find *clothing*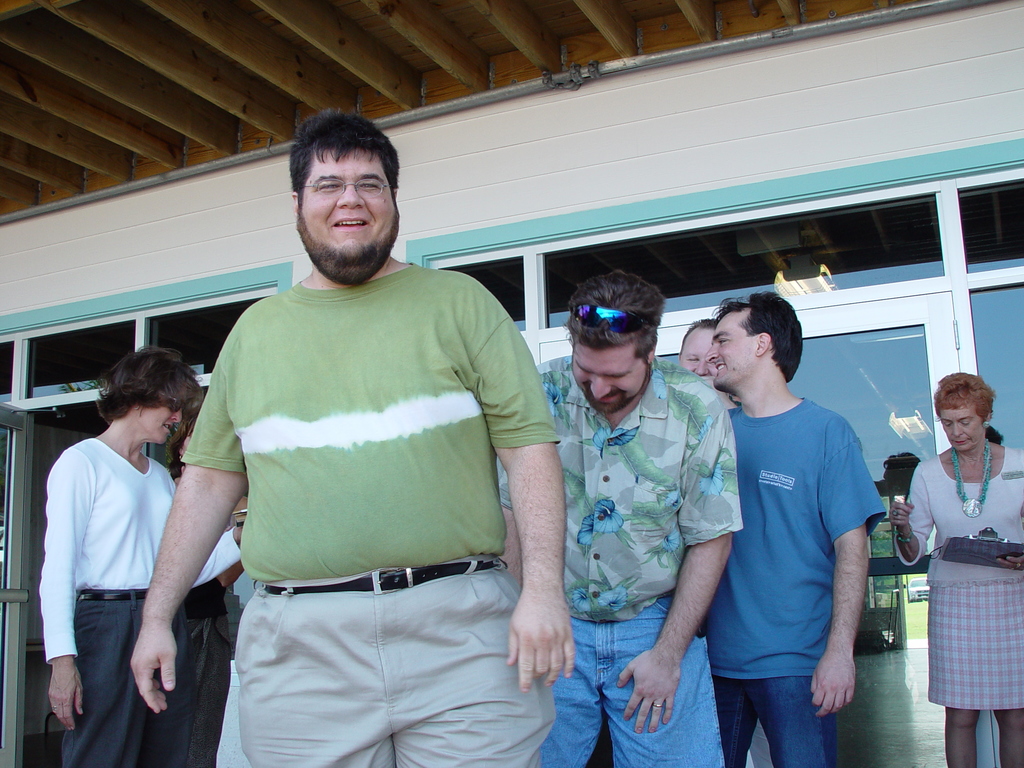
<box>897,440,1023,712</box>
